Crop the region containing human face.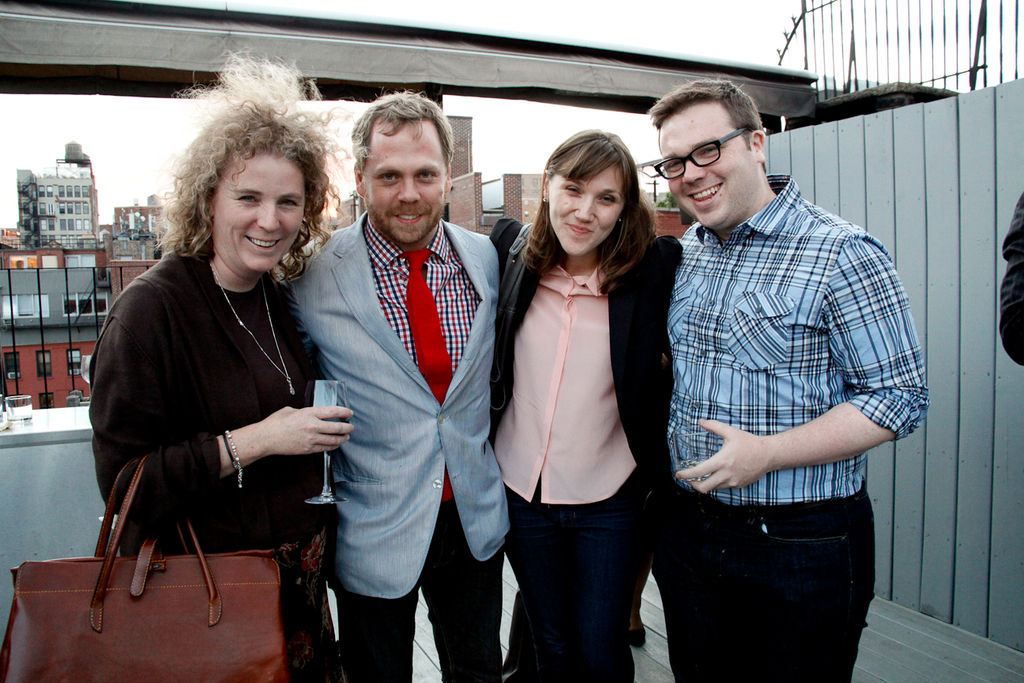
Crop region: 363, 123, 448, 245.
